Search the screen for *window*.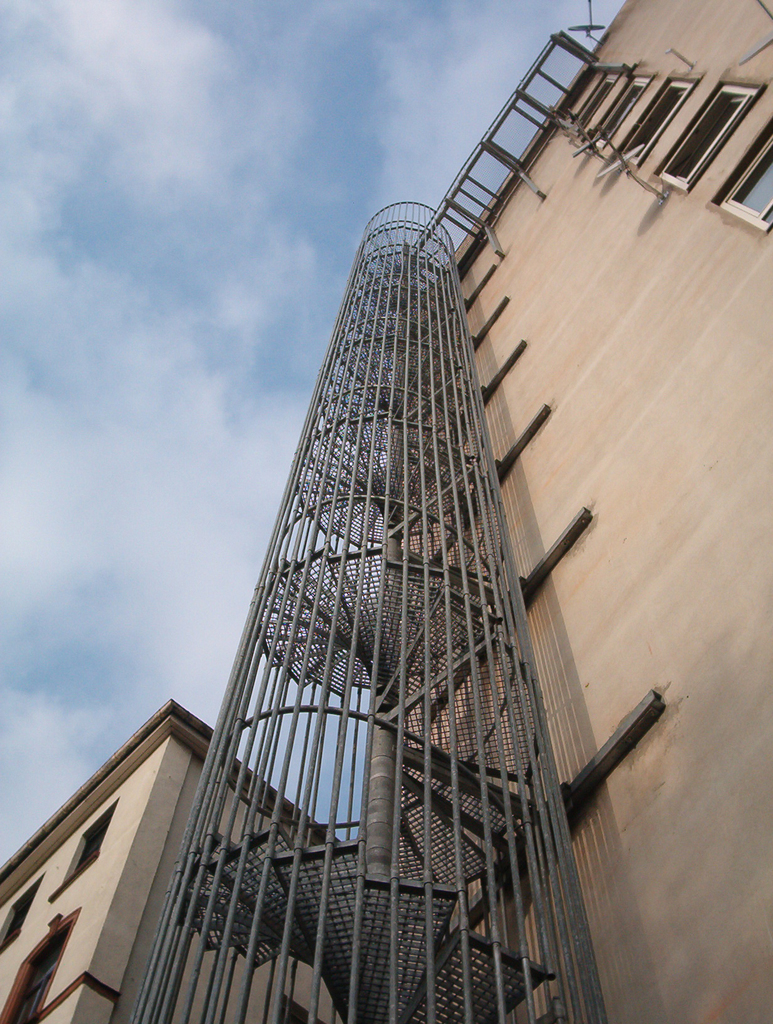
Found at rect(713, 131, 772, 228).
